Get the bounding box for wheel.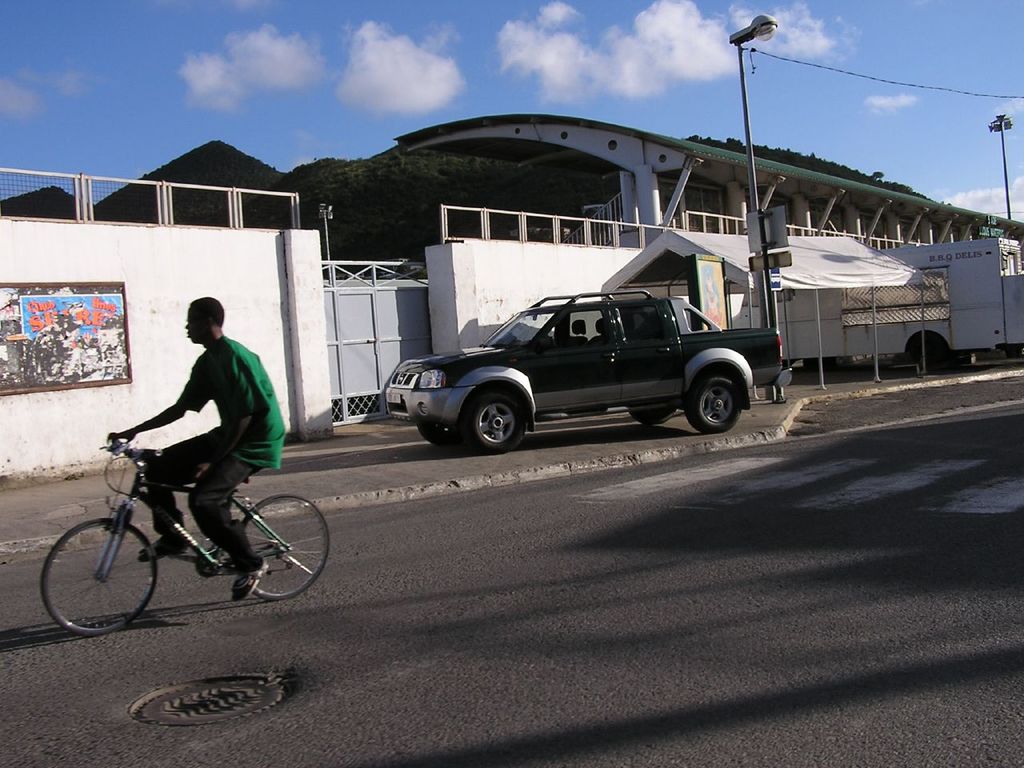
l=42, t=518, r=160, b=638.
